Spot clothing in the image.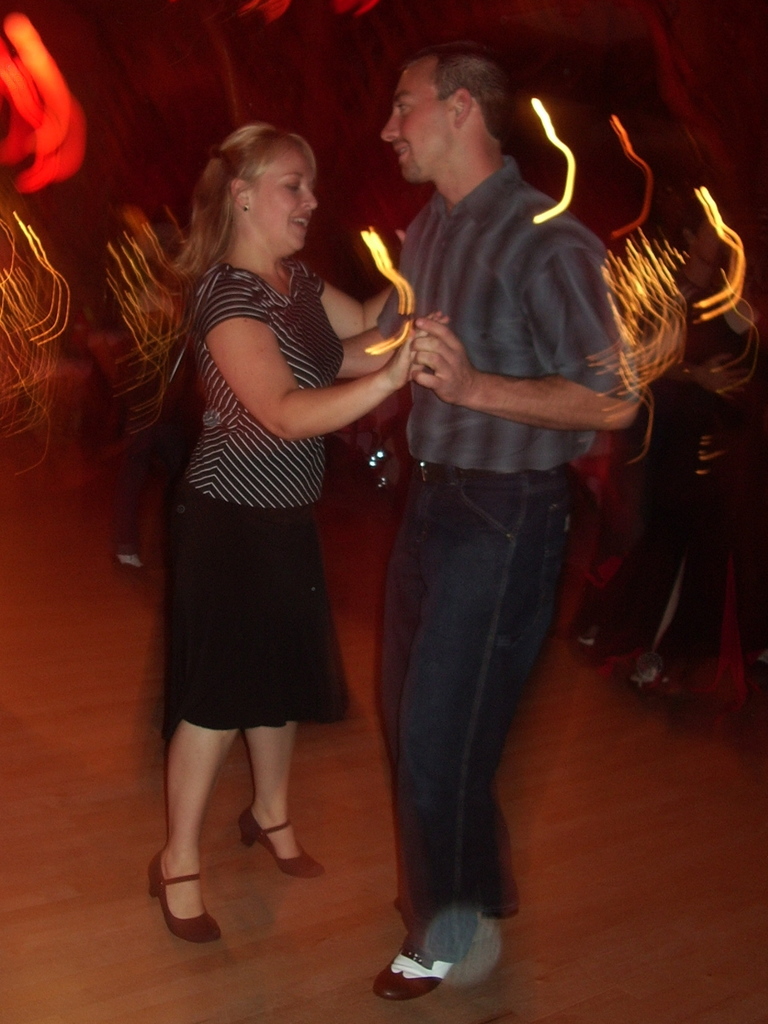
clothing found at [x1=381, y1=145, x2=636, y2=911].
